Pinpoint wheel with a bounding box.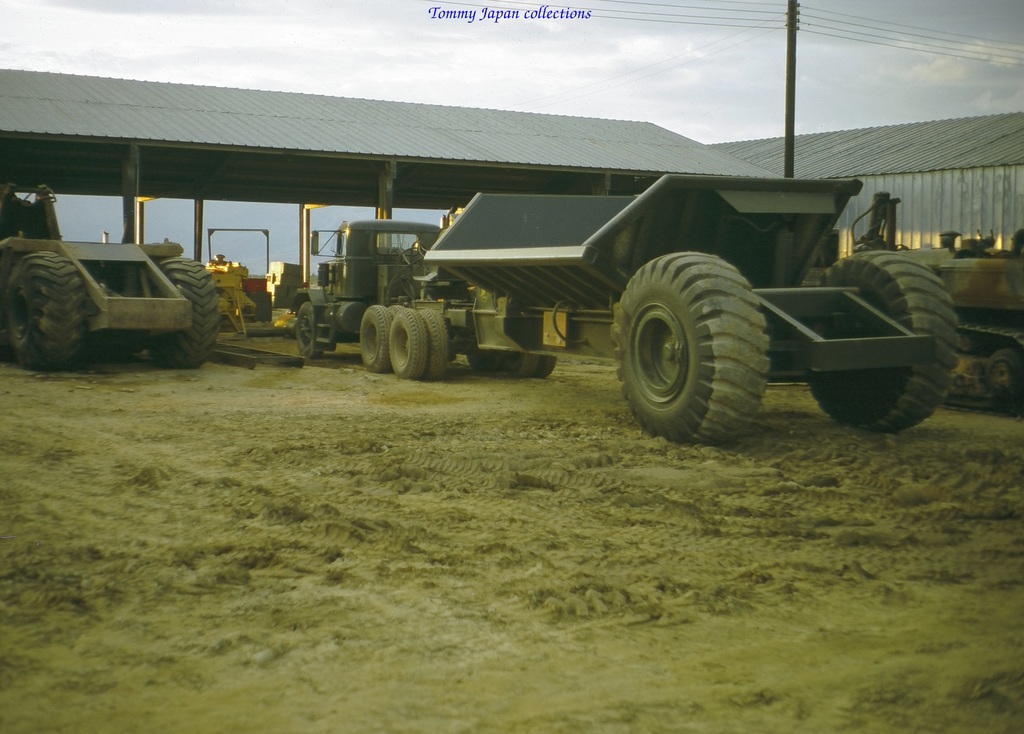
6, 253, 85, 370.
